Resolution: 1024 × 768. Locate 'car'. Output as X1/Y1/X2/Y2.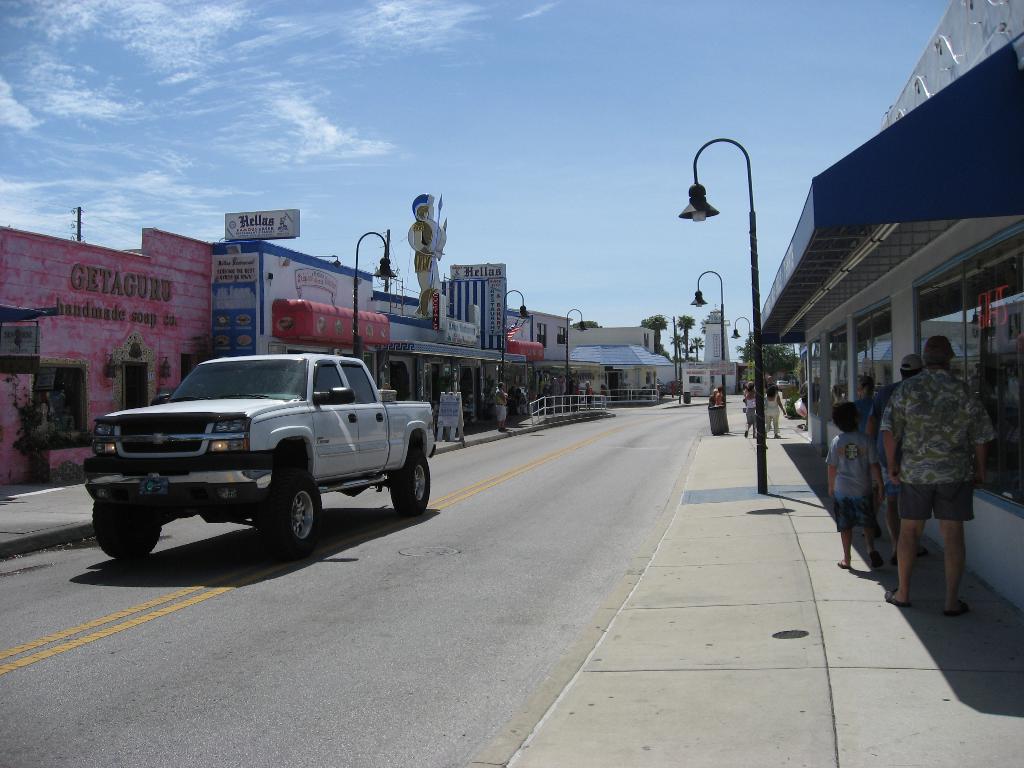
774/378/790/392.
